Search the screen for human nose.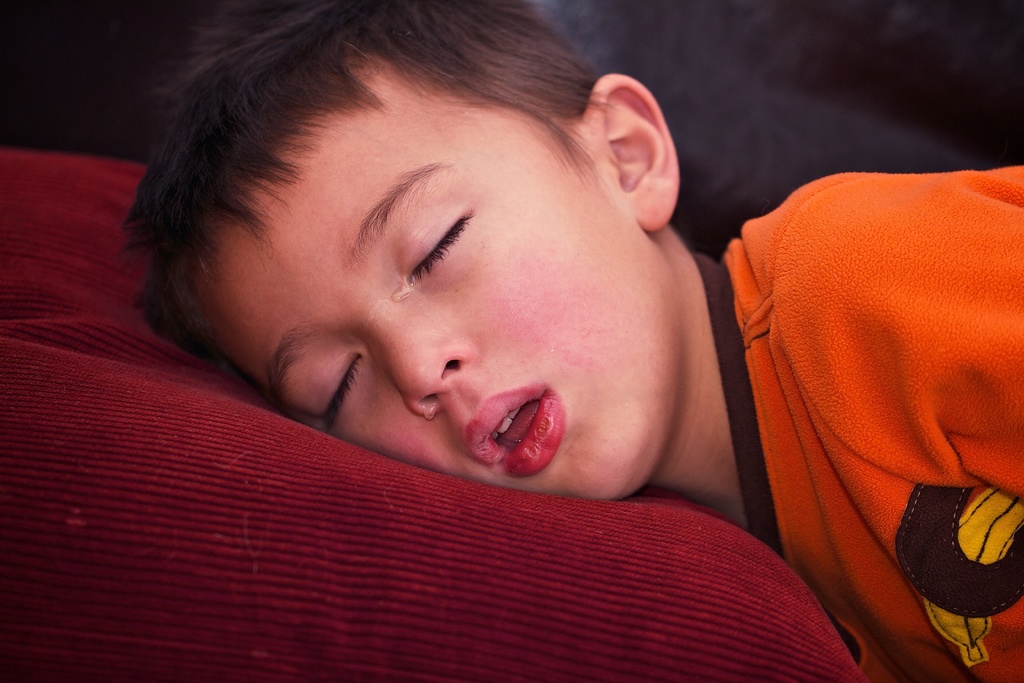
Found at (363,300,481,415).
